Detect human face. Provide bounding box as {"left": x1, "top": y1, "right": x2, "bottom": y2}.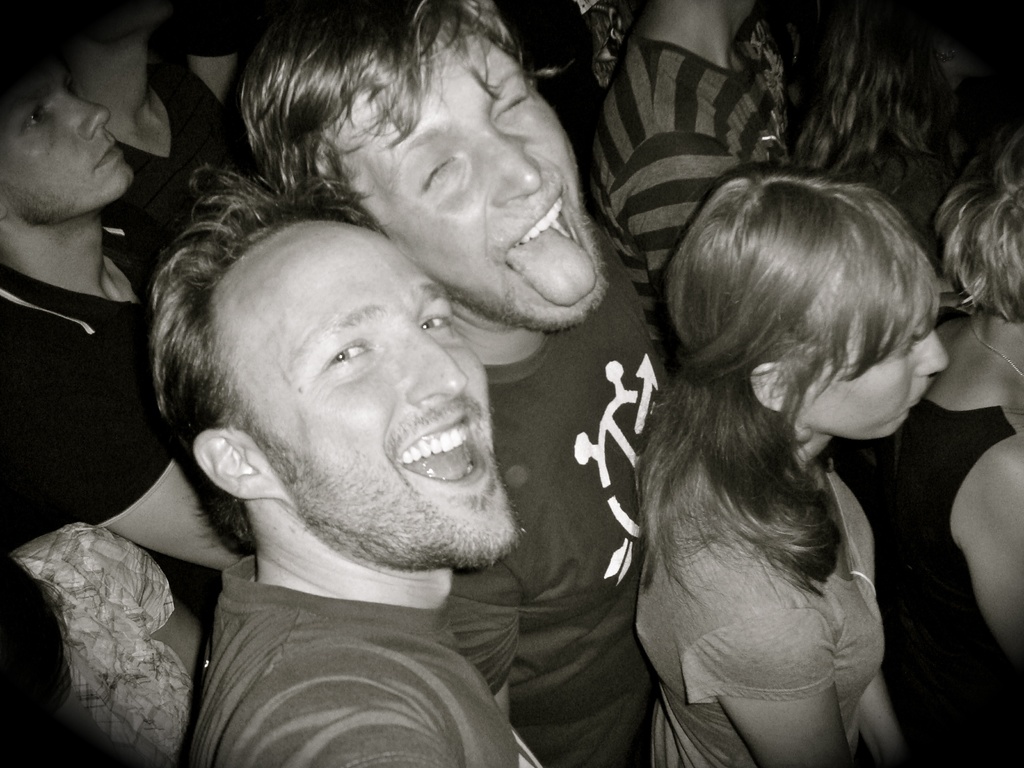
{"left": 0, "top": 49, "right": 137, "bottom": 216}.
